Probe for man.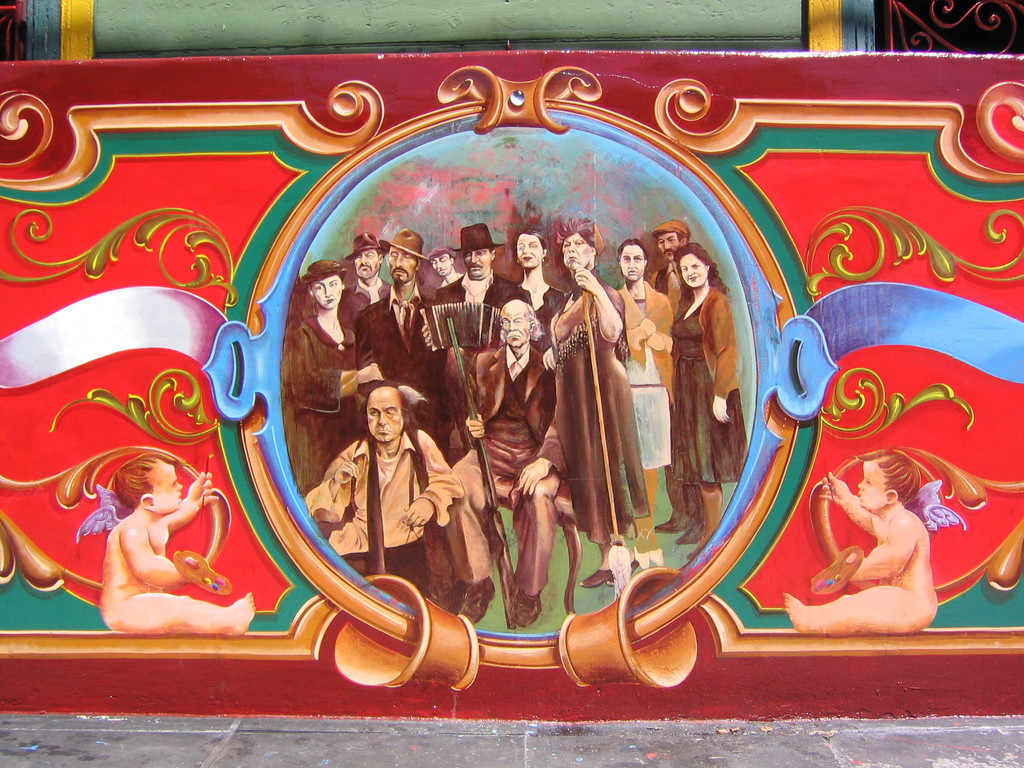
Probe result: x1=344, y1=231, x2=390, y2=326.
